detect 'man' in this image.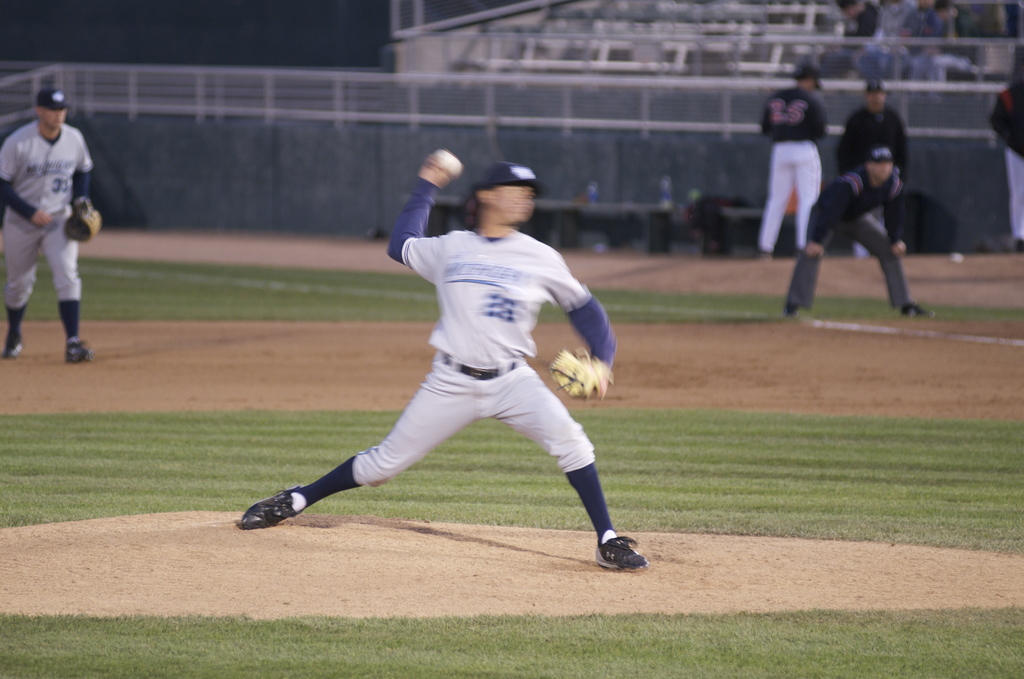
Detection: 987, 65, 1023, 259.
